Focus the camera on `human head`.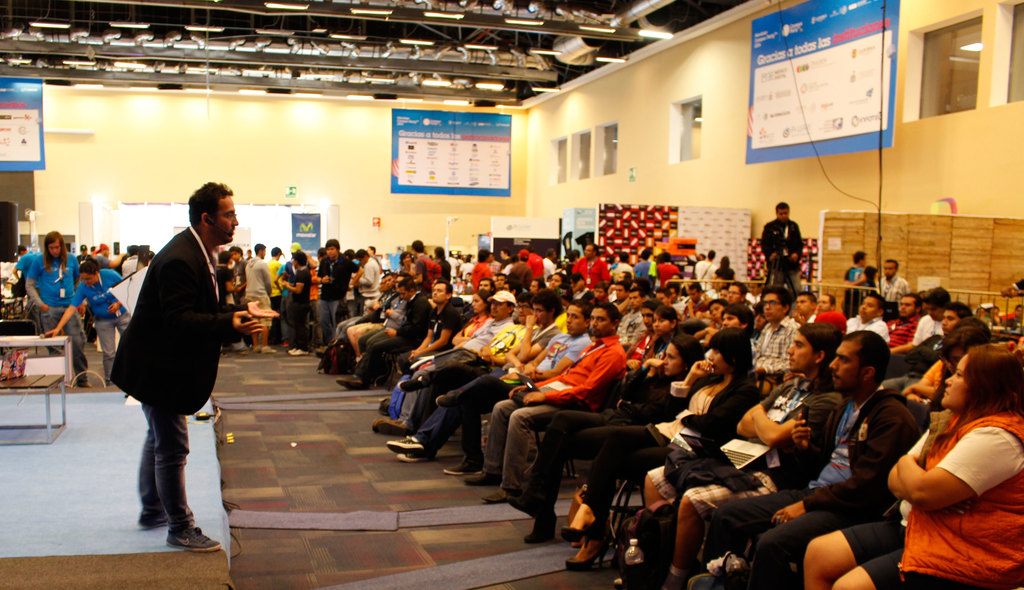
Focus region: box(552, 271, 564, 290).
